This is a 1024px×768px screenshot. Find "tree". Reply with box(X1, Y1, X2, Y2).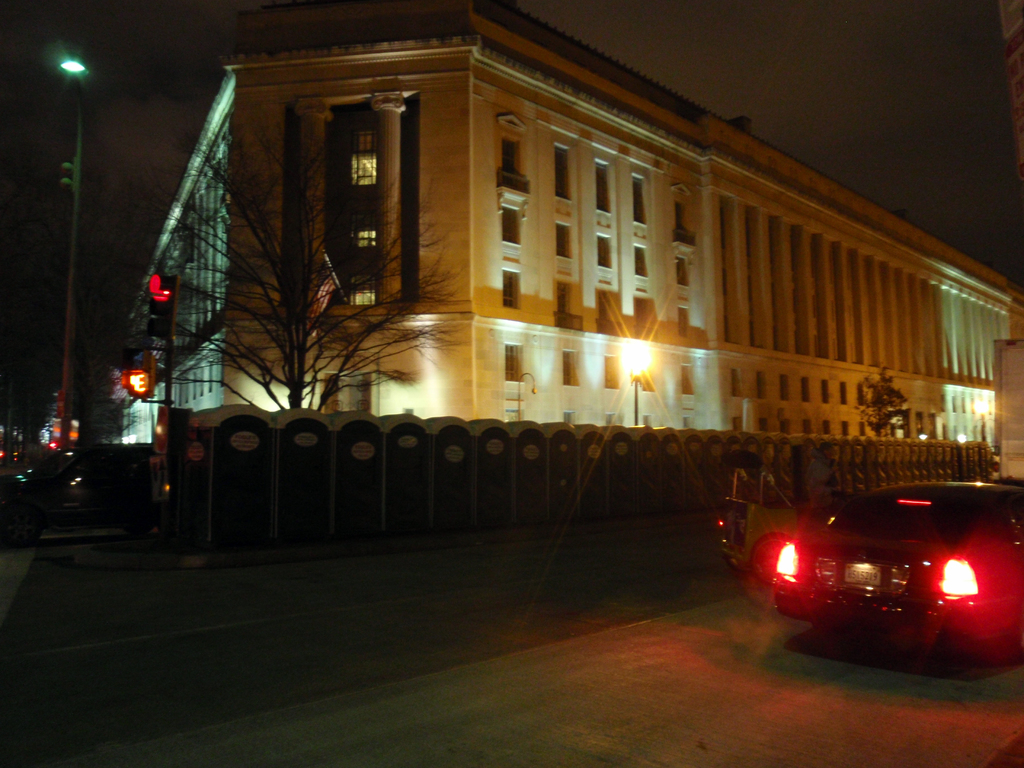
box(122, 81, 483, 430).
